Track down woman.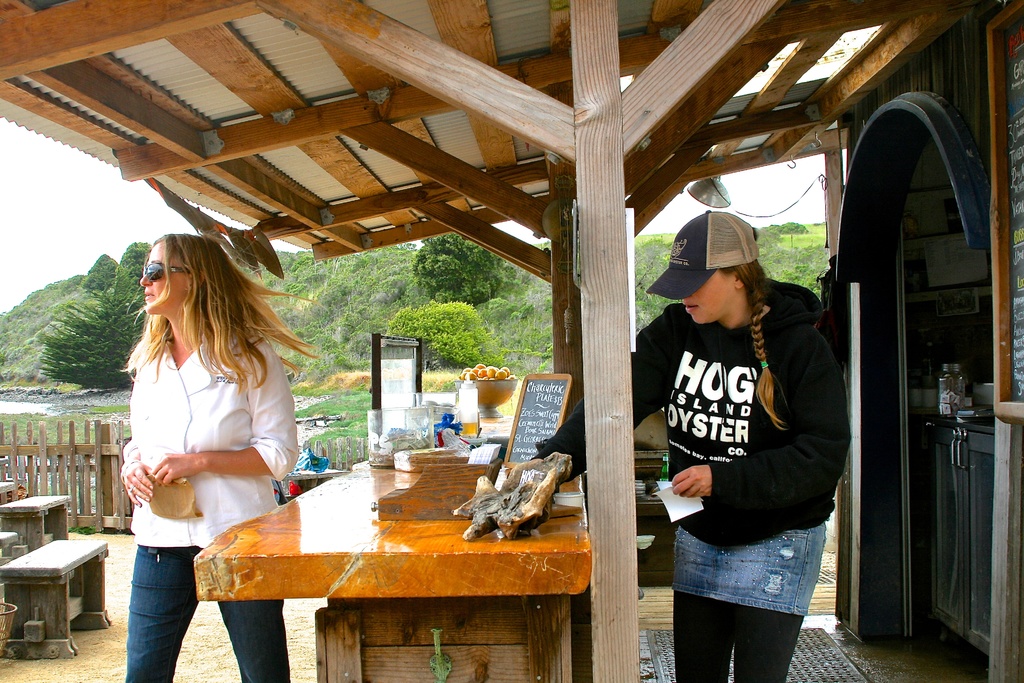
Tracked to 502/206/850/682.
